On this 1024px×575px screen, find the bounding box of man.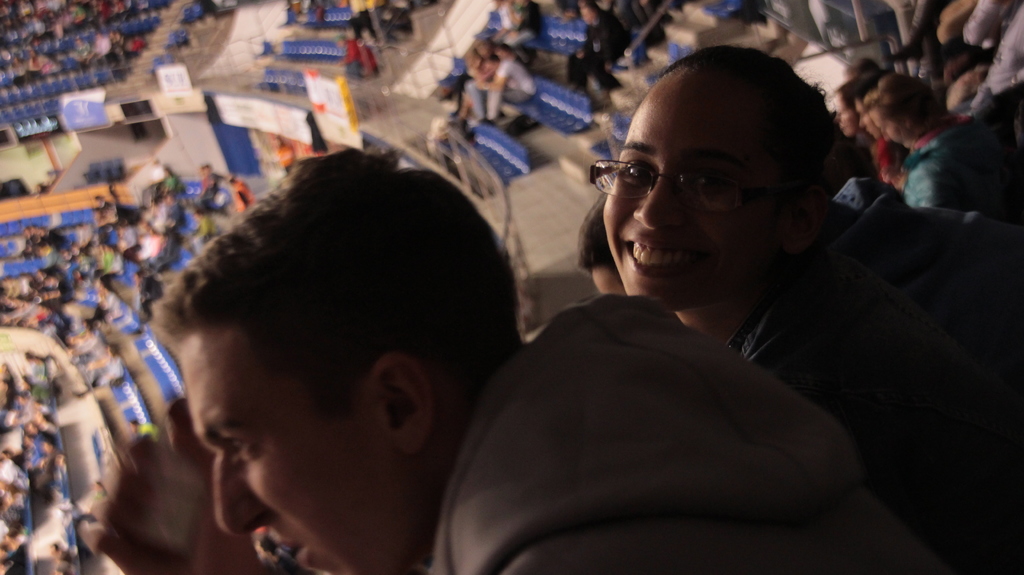
Bounding box: BBox(90, 123, 673, 574).
